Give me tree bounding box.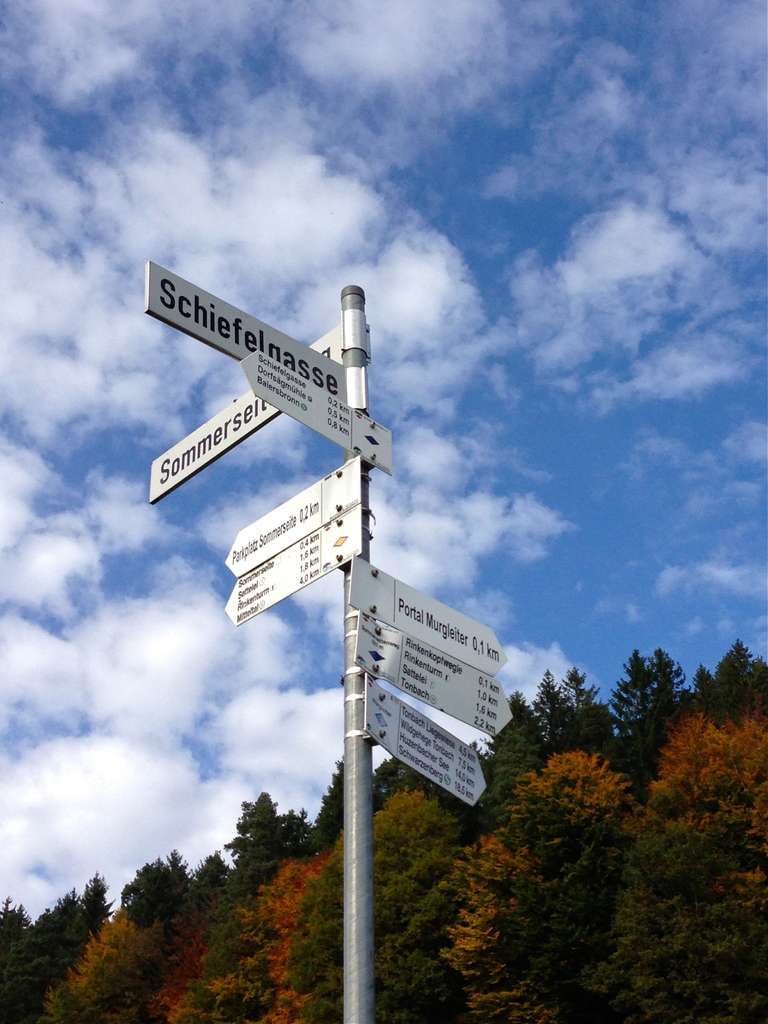
l=287, t=784, r=474, b=1023.
